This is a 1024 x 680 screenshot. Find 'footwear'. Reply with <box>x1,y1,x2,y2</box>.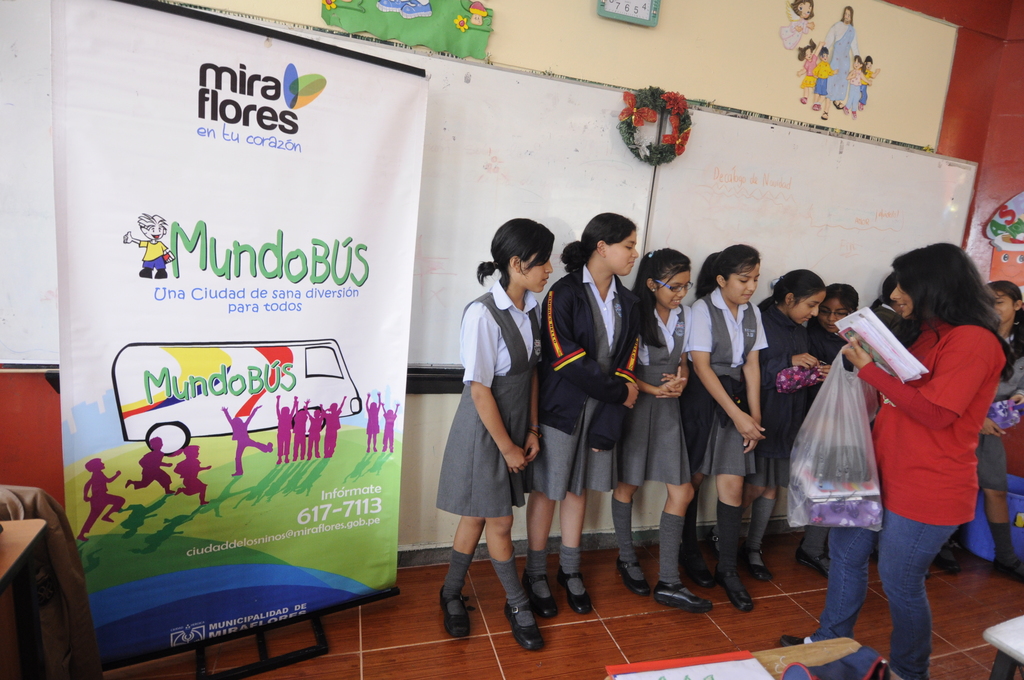
<box>438,579,471,636</box>.
